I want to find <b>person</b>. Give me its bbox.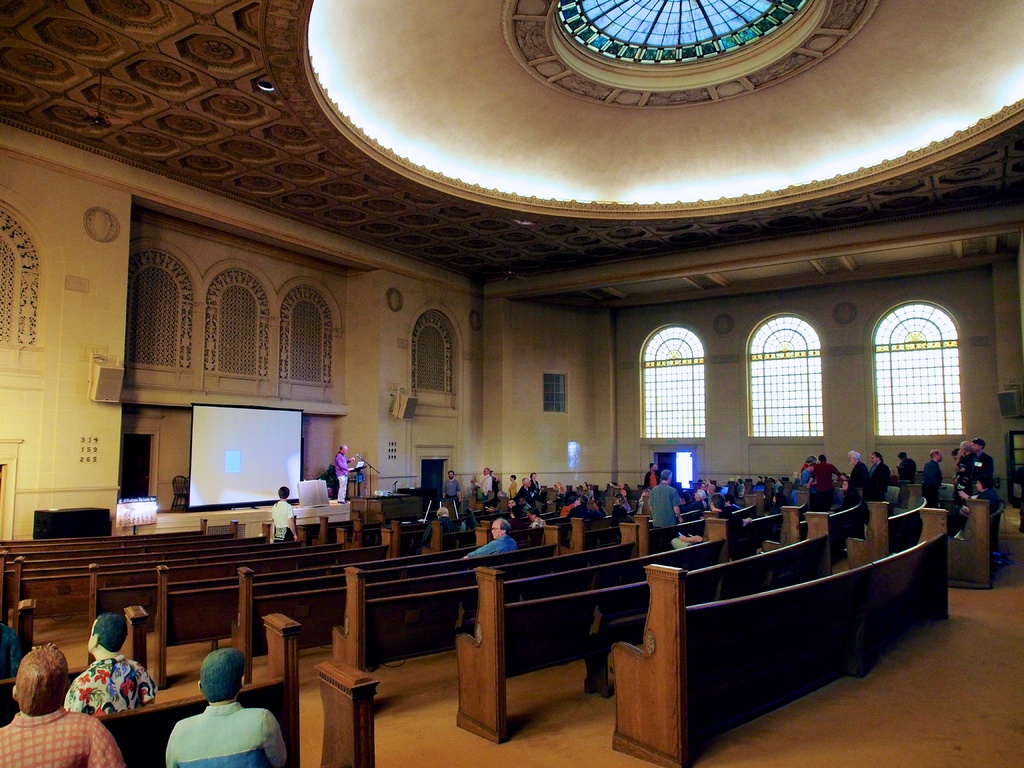
box(331, 444, 355, 503).
